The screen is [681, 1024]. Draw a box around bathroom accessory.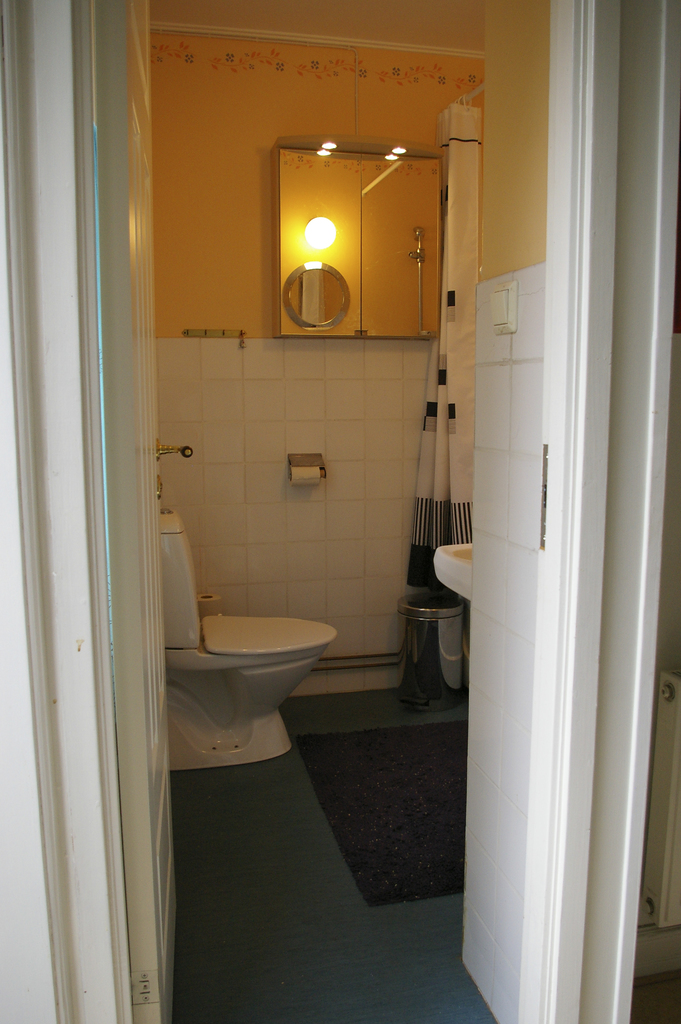
(398, 588, 472, 698).
